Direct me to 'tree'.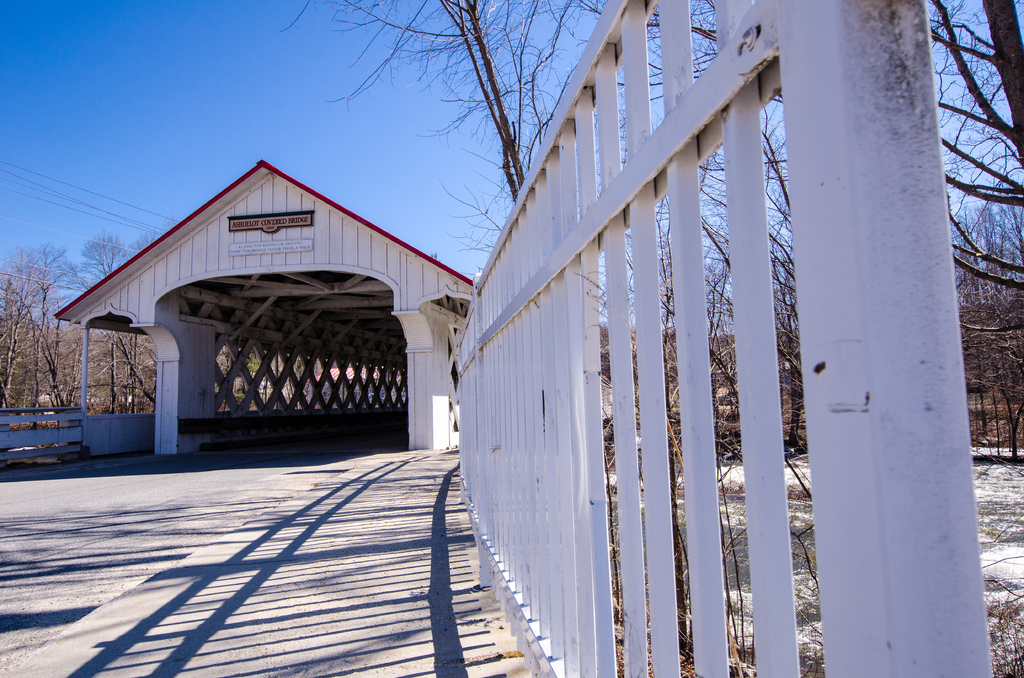
Direction: (x1=0, y1=240, x2=78, y2=429).
